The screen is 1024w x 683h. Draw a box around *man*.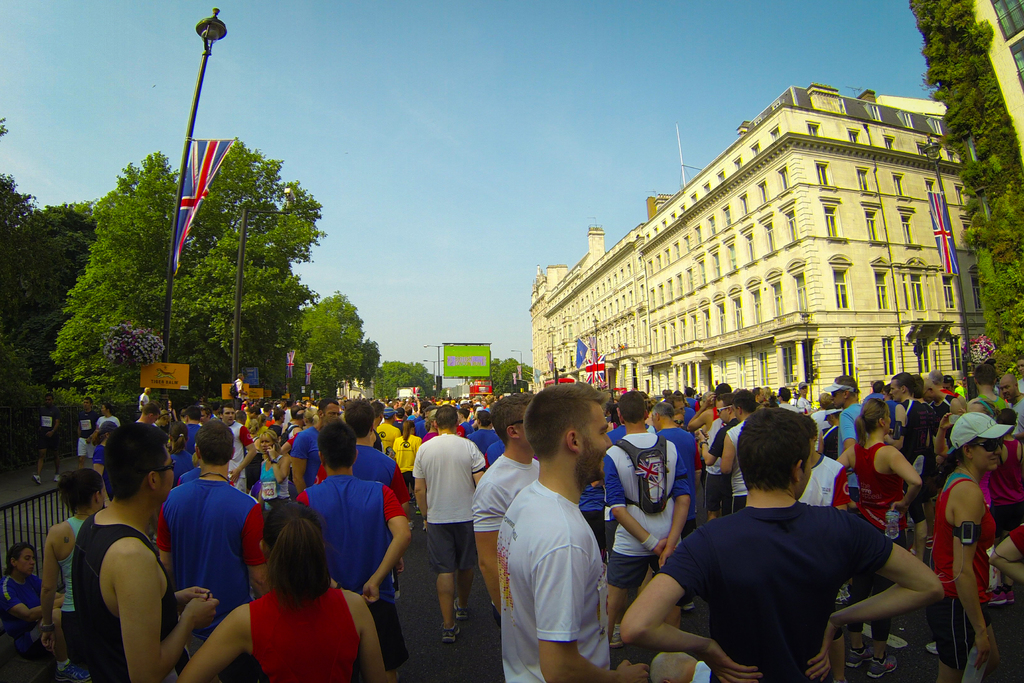
598, 386, 696, 632.
